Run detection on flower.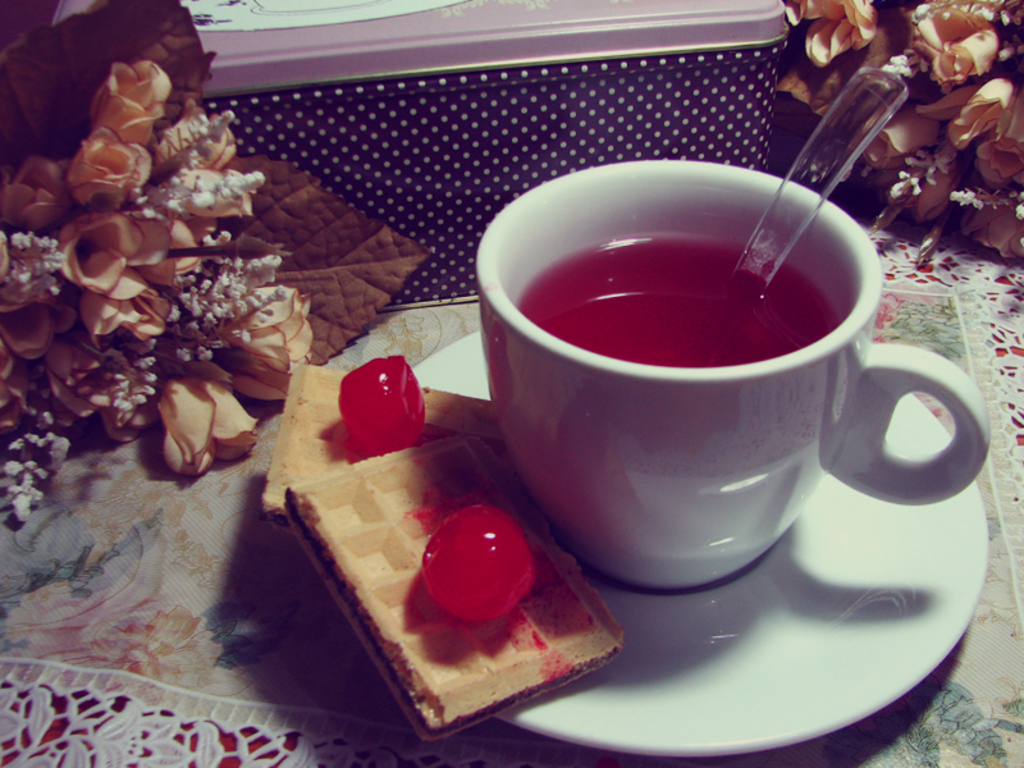
Result: BBox(61, 212, 143, 294).
